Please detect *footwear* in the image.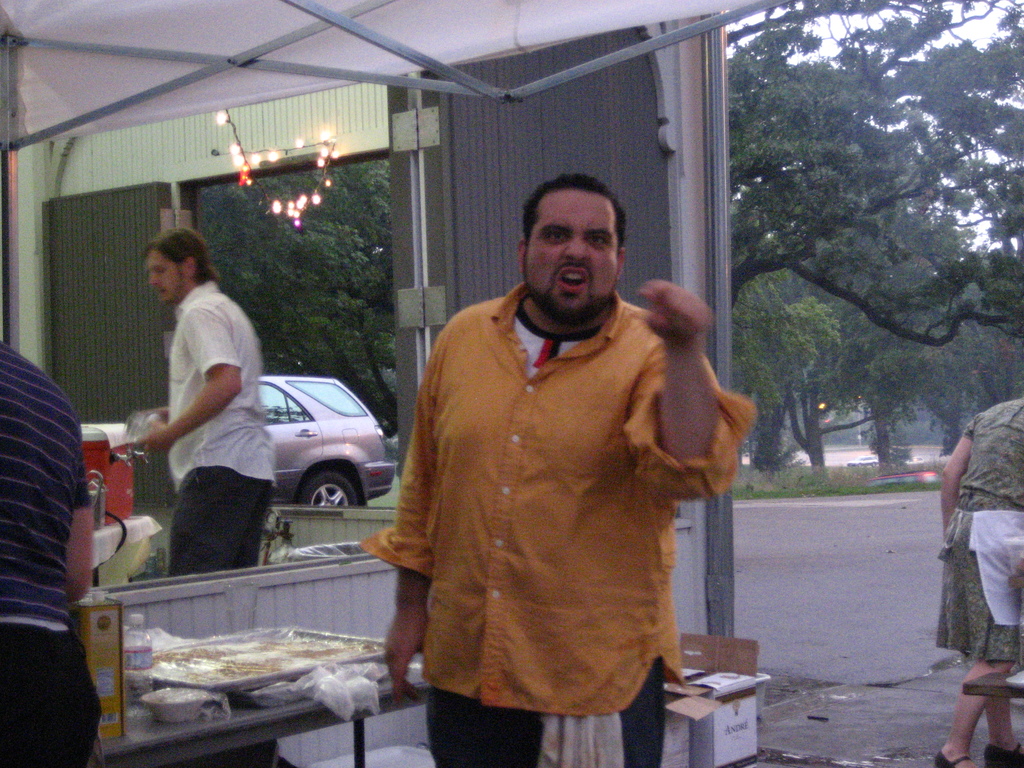
980:743:1023:765.
